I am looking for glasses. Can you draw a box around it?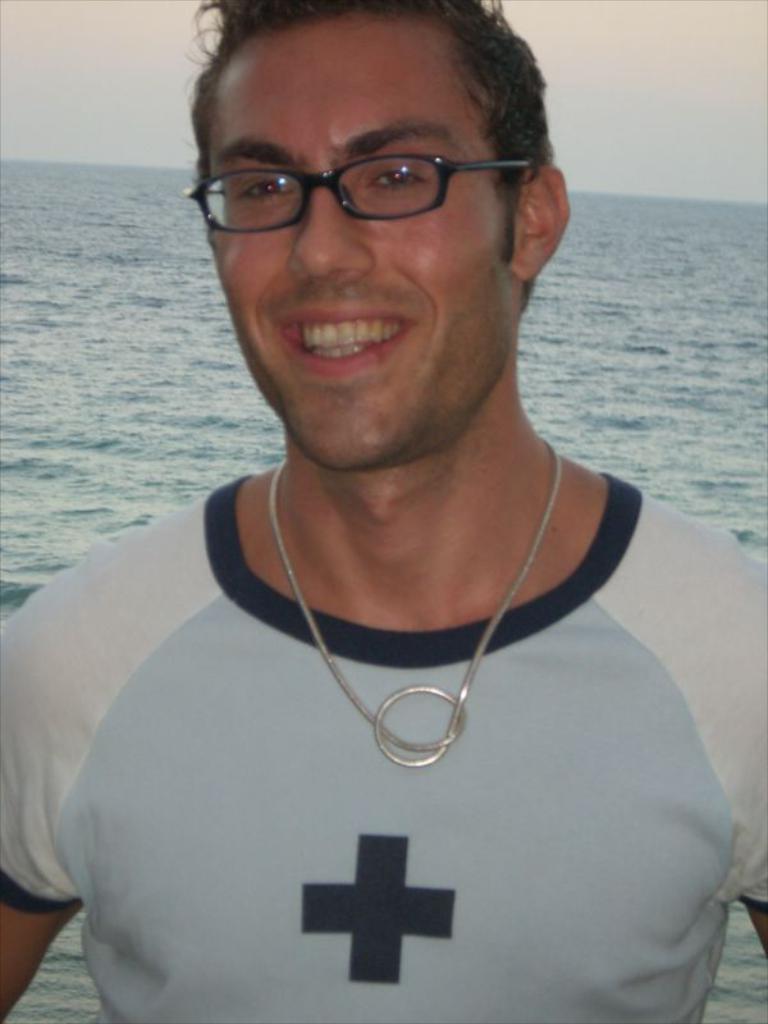
Sure, the bounding box is (left=191, top=116, right=535, bottom=218).
